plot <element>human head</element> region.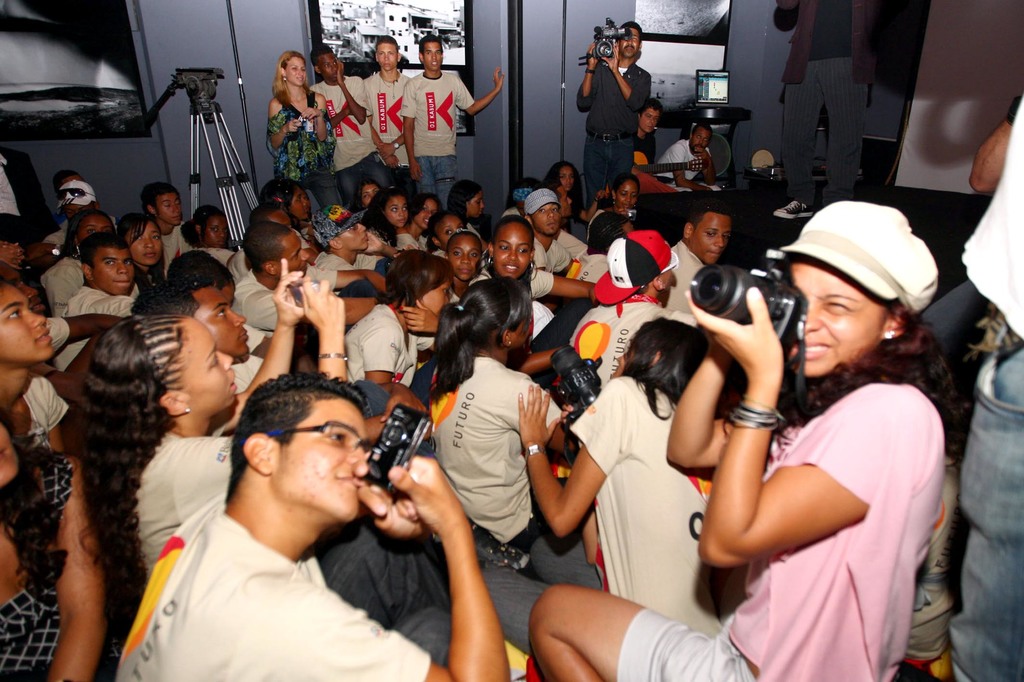
Plotted at BBox(180, 205, 227, 248).
